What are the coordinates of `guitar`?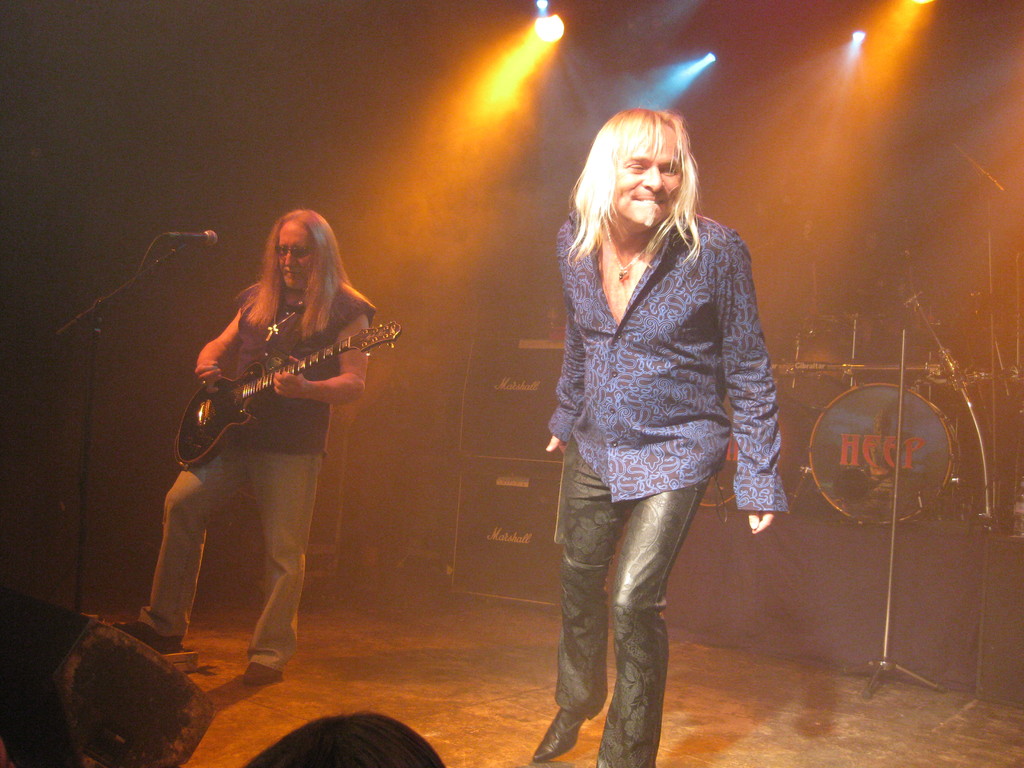
rect(172, 320, 404, 470).
